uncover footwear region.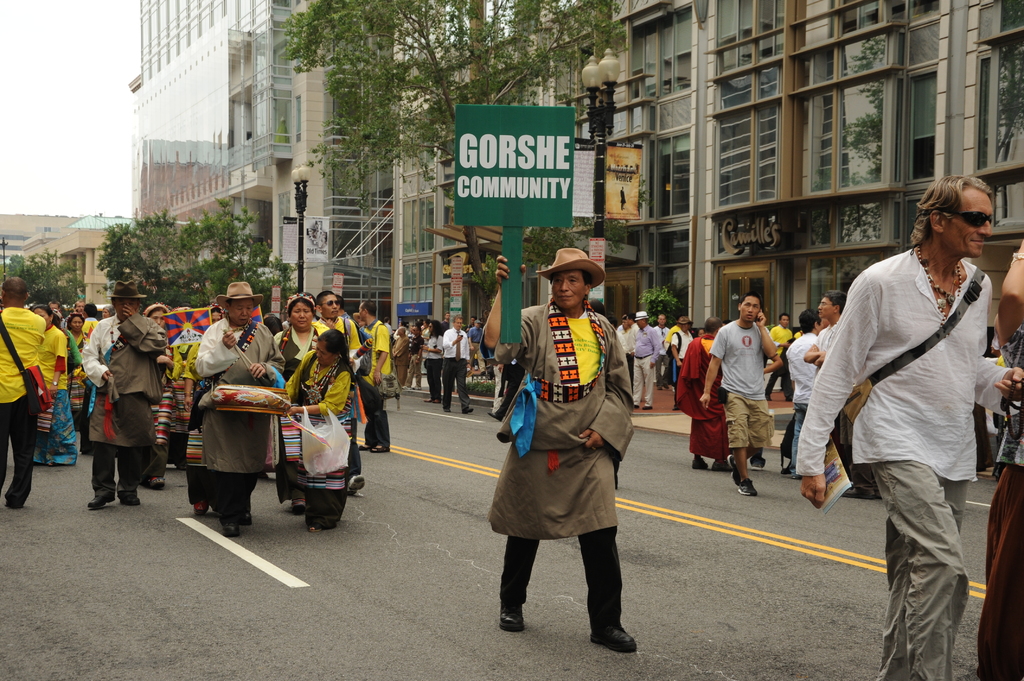
Uncovered: pyautogui.locateOnScreen(840, 488, 876, 501).
